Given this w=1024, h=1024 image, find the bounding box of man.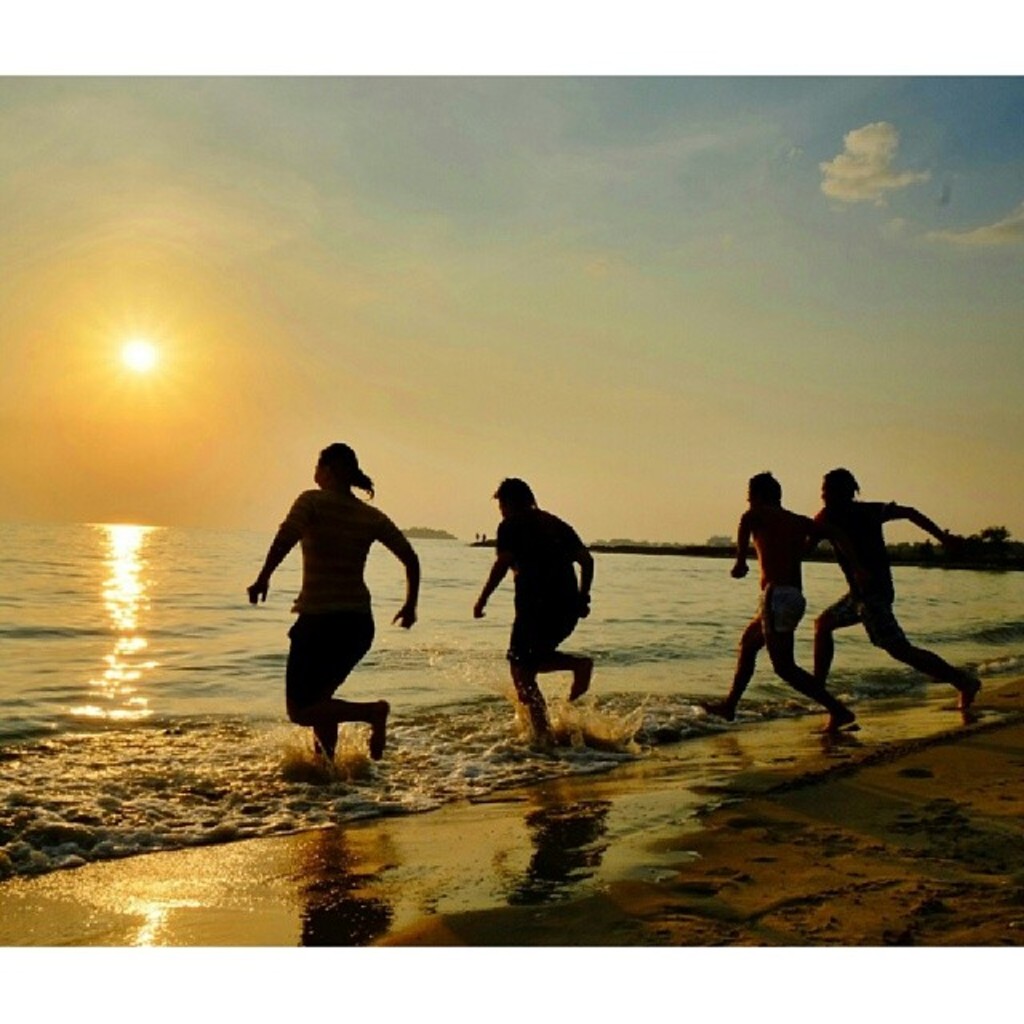
475, 480, 592, 730.
